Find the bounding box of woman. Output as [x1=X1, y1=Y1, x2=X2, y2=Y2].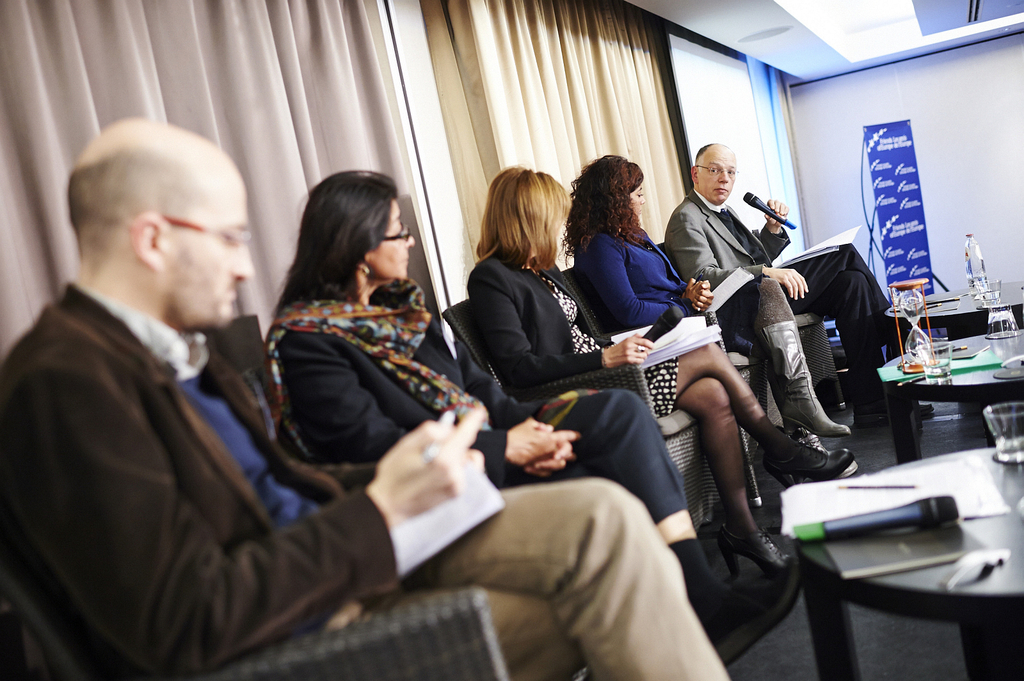
[x1=257, y1=175, x2=742, y2=626].
